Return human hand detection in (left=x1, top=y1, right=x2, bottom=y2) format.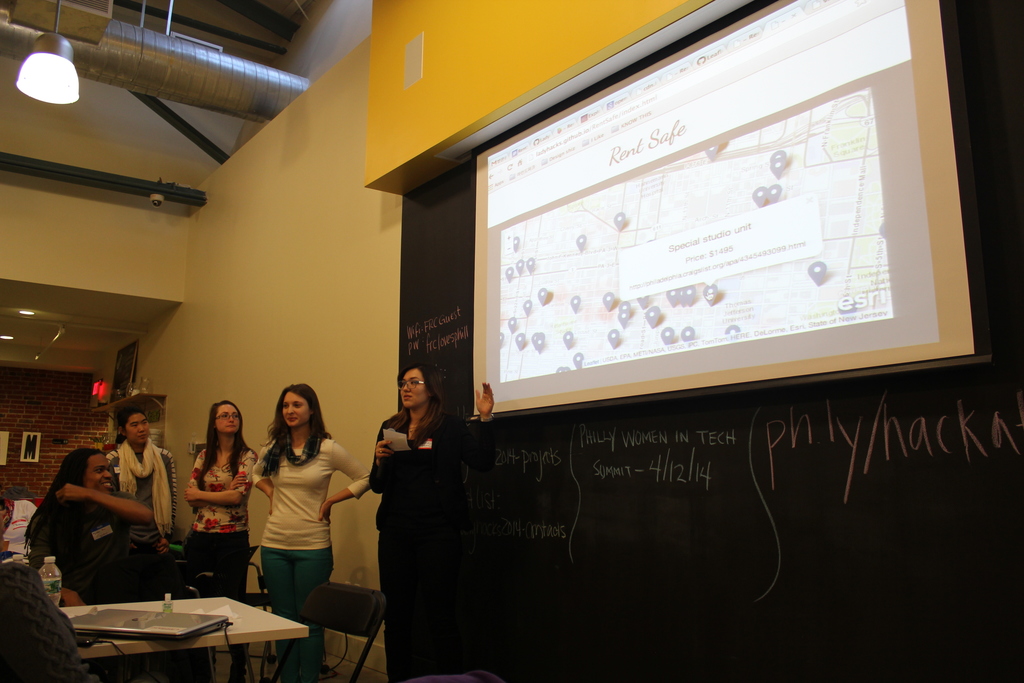
(left=317, top=500, right=332, bottom=520).
